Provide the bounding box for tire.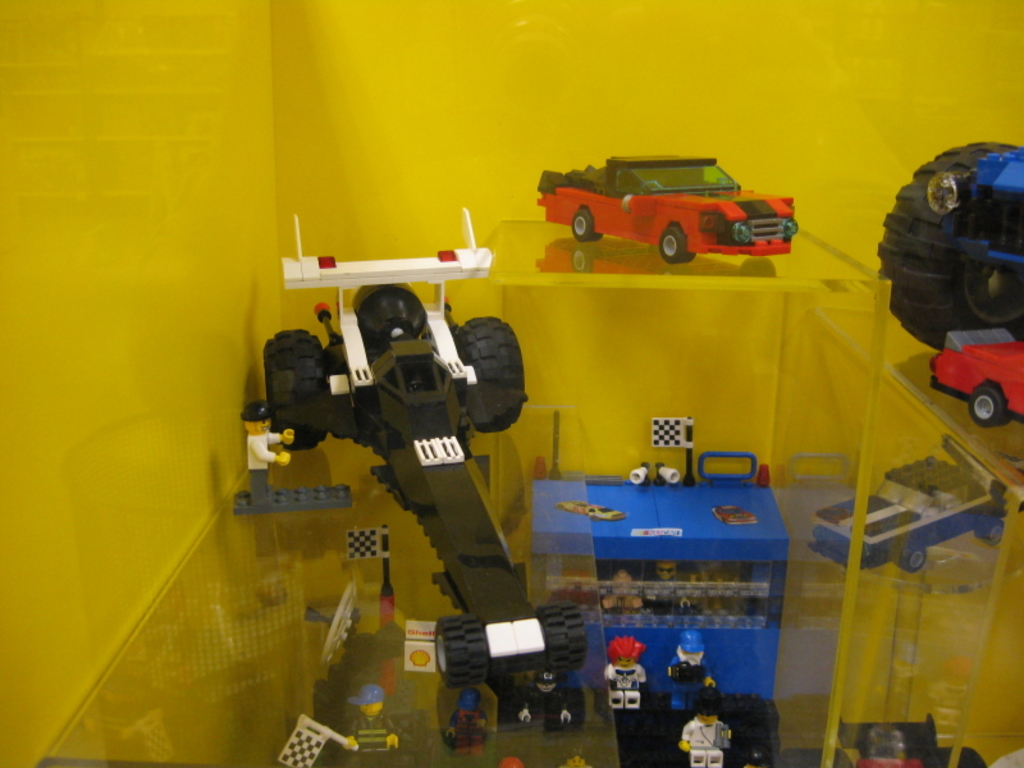
534, 600, 585, 669.
